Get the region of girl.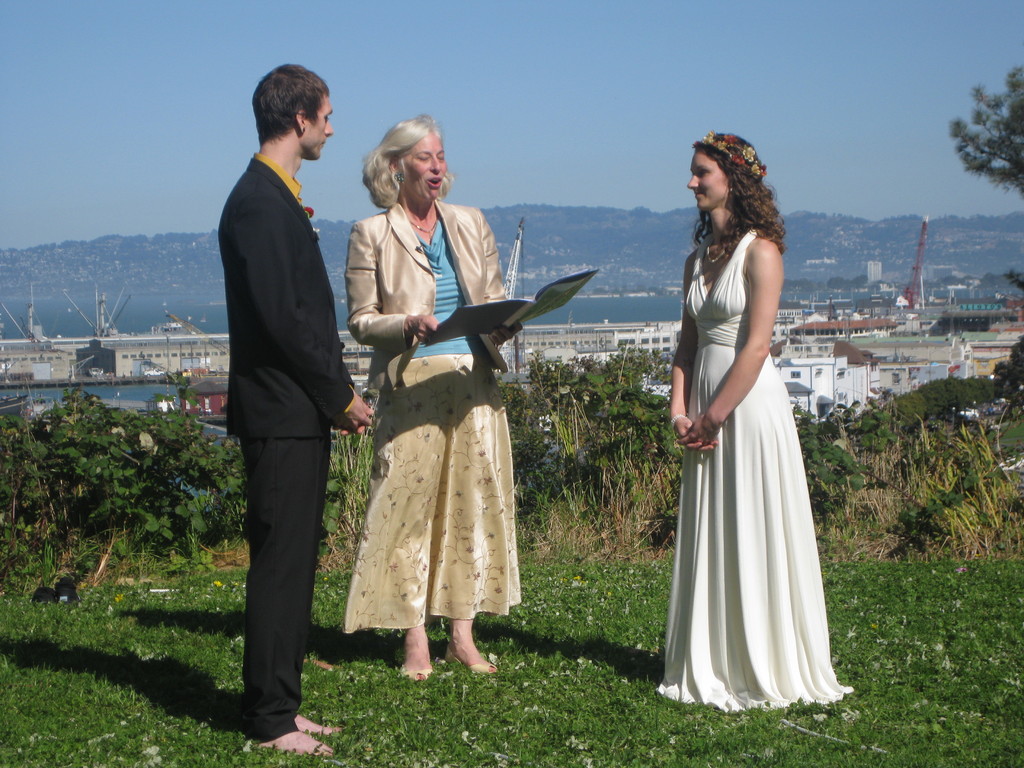
bbox(647, 131, 853, 716).
